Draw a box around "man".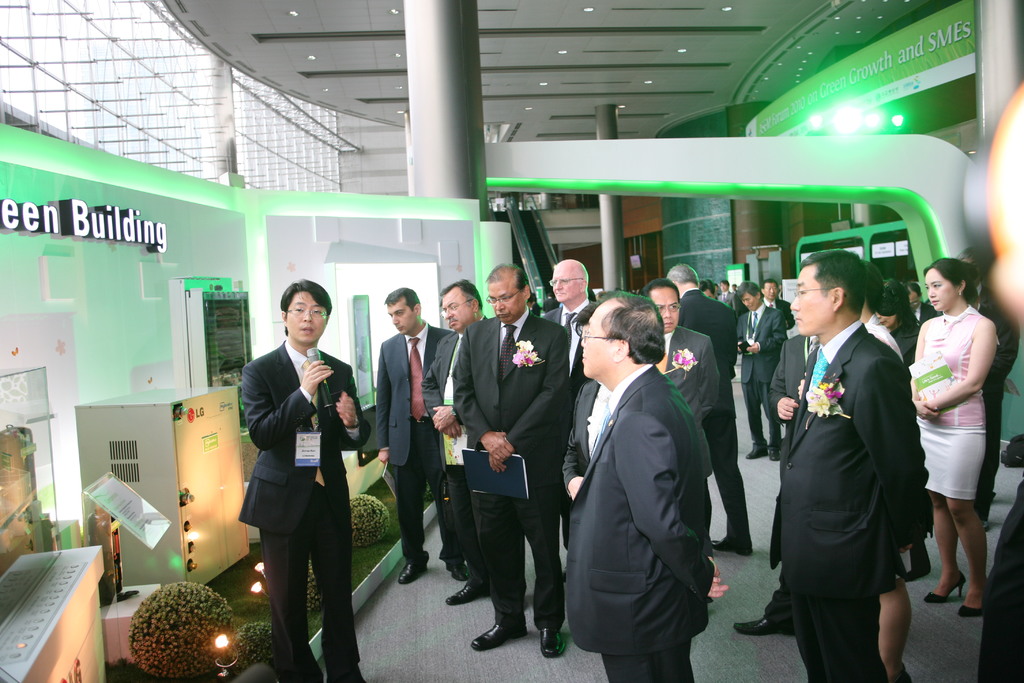
x1=369 y1=278 x2=467 y2=580.
